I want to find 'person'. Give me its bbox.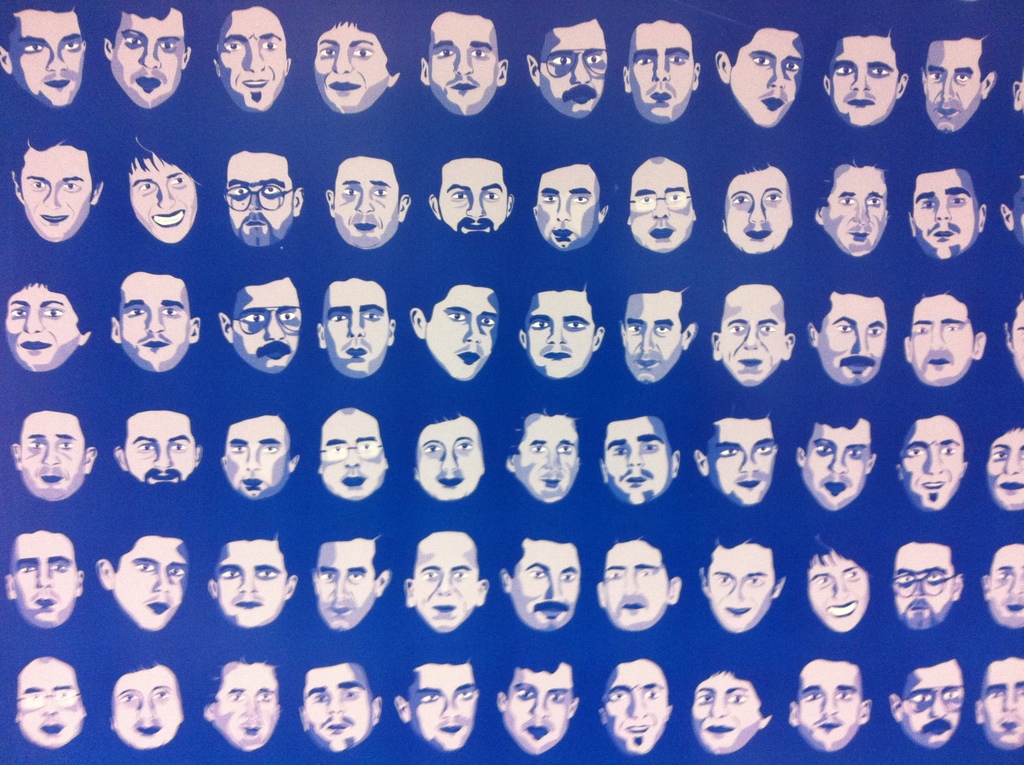
left=598, top=405, right=680, bottom=508.
